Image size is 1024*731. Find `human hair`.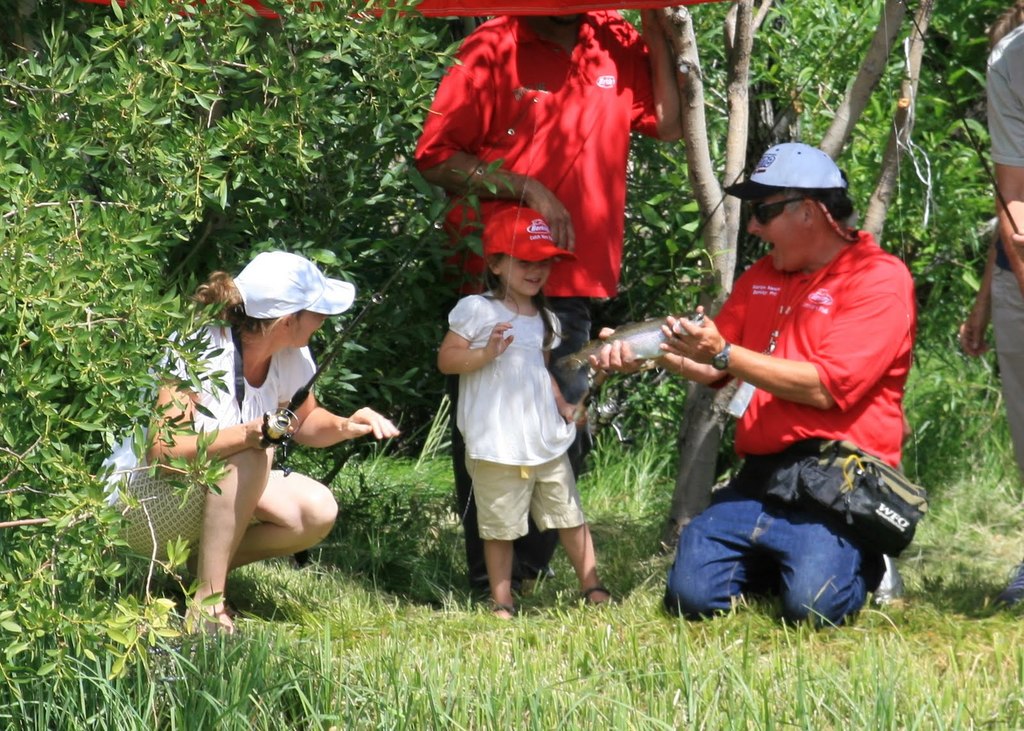
BBox(184, 266, 303, 342).
